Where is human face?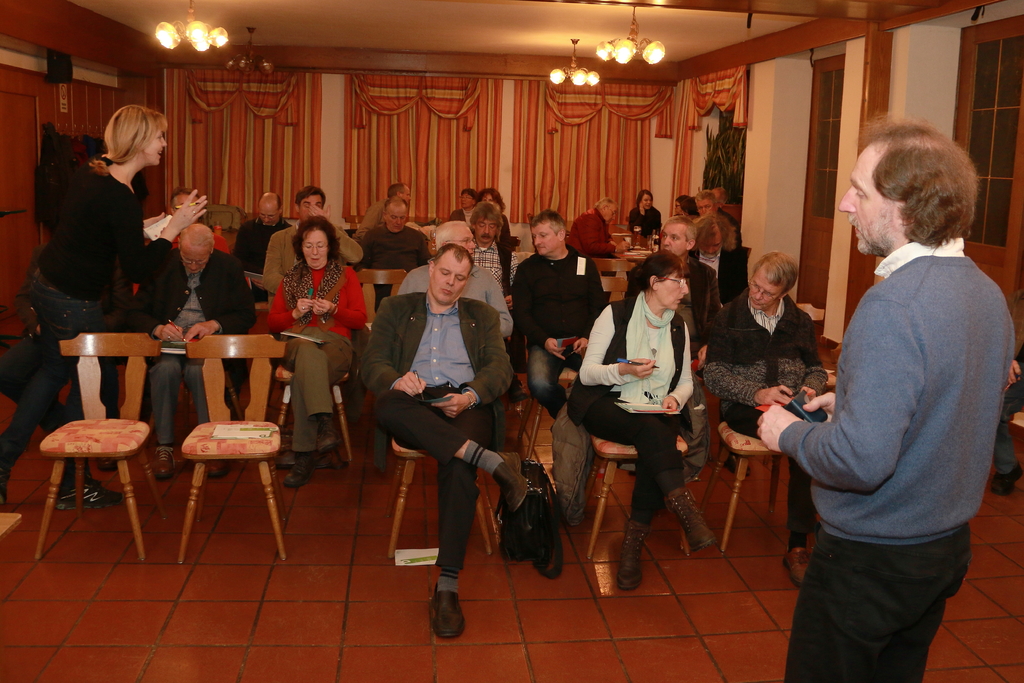
box(660, 227, 685, 252).
